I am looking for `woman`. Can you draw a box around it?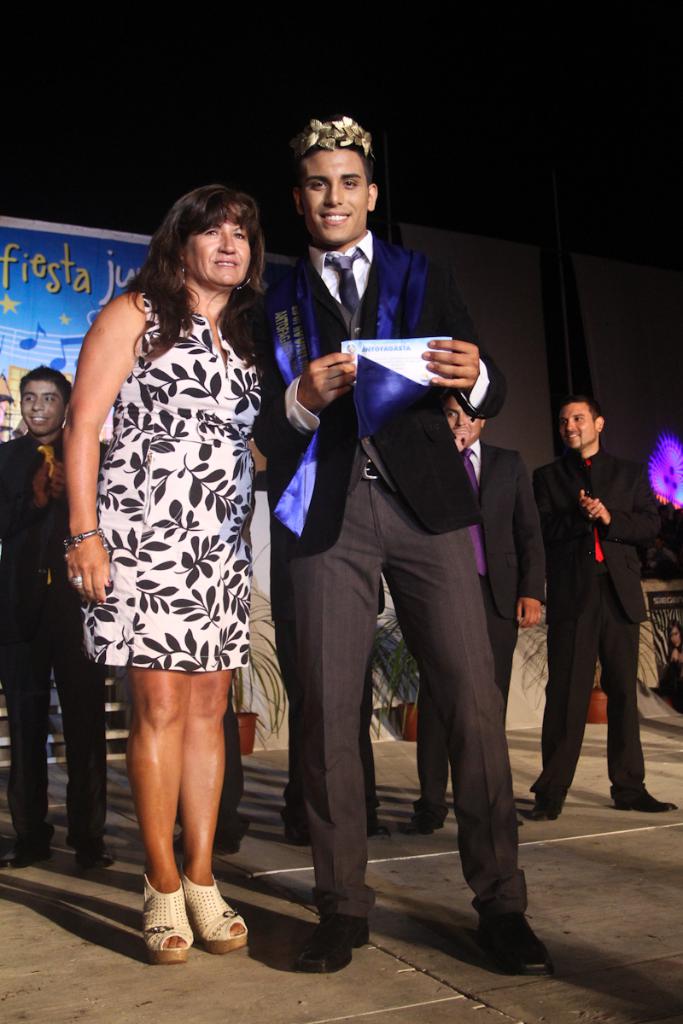
Sure, the bounding box is <box>60,186,324,951</box>.
